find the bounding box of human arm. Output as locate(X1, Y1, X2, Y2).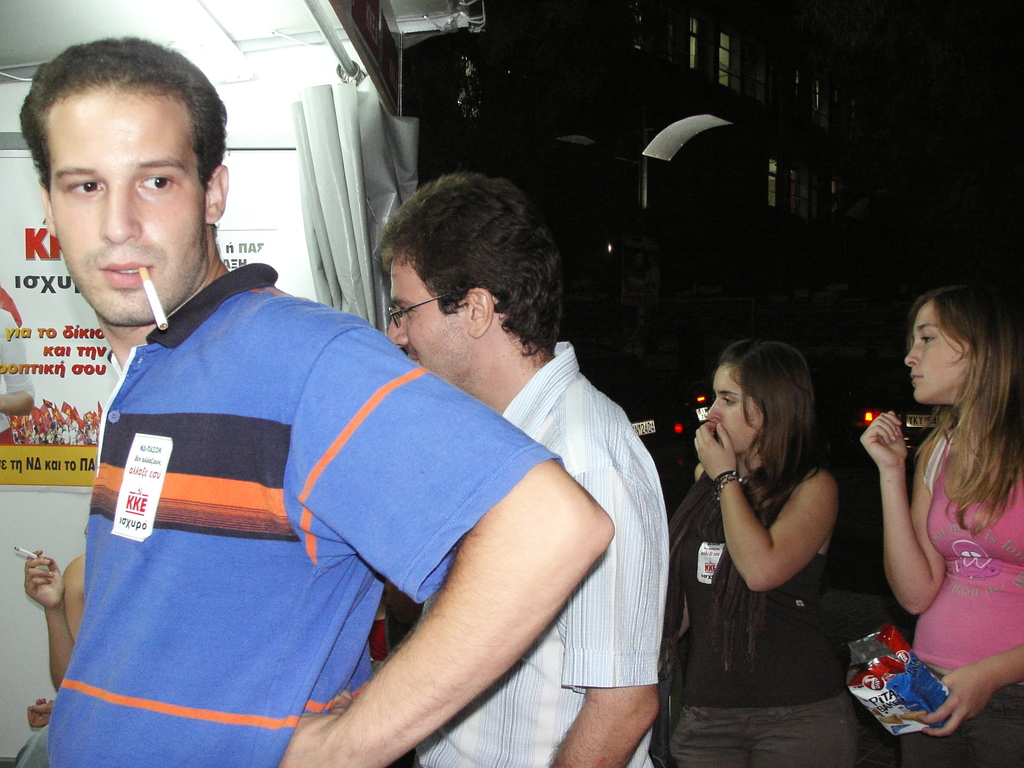
locate(547, 465, 660, 767).
